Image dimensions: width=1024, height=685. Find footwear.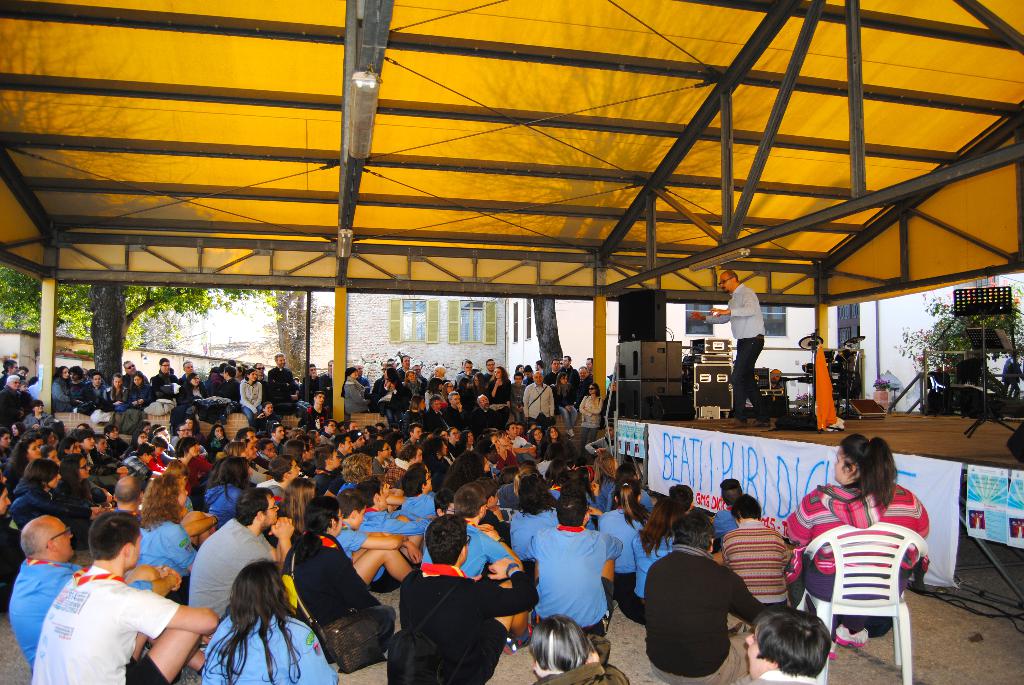
502 624 540 657.
